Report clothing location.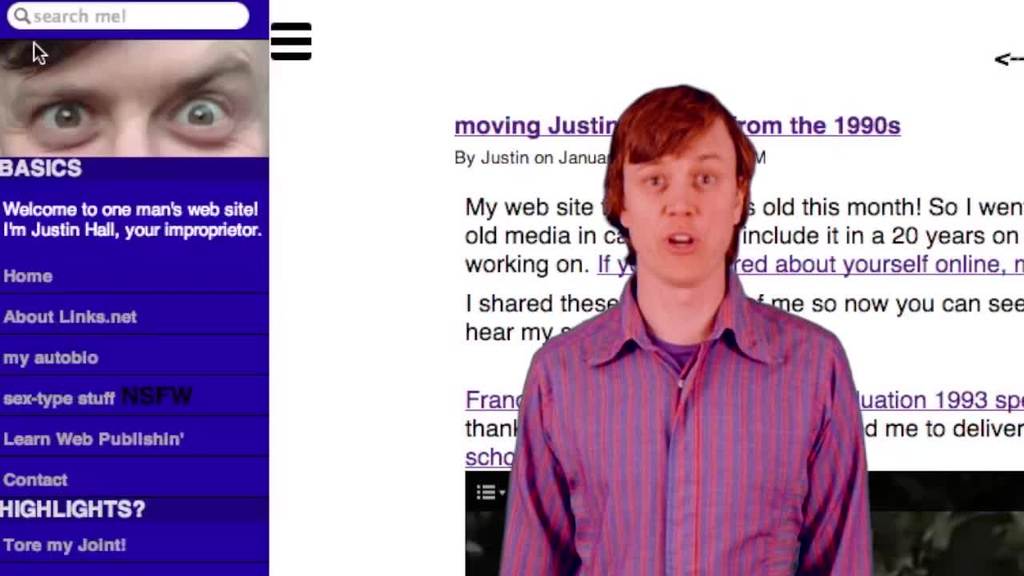
Report: [x1=513, y1=243, x2=870, y2=567].
